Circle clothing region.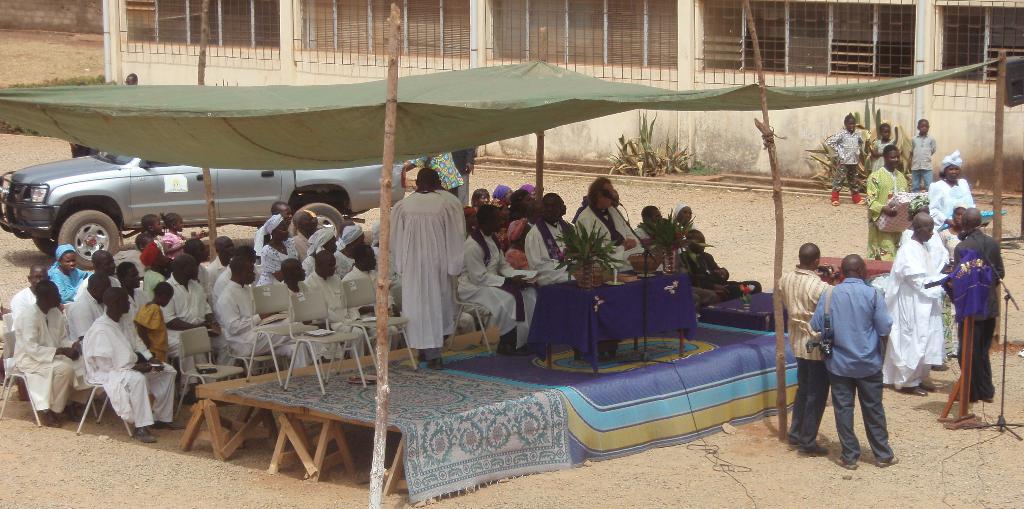
Region: [215,273,316,365].
